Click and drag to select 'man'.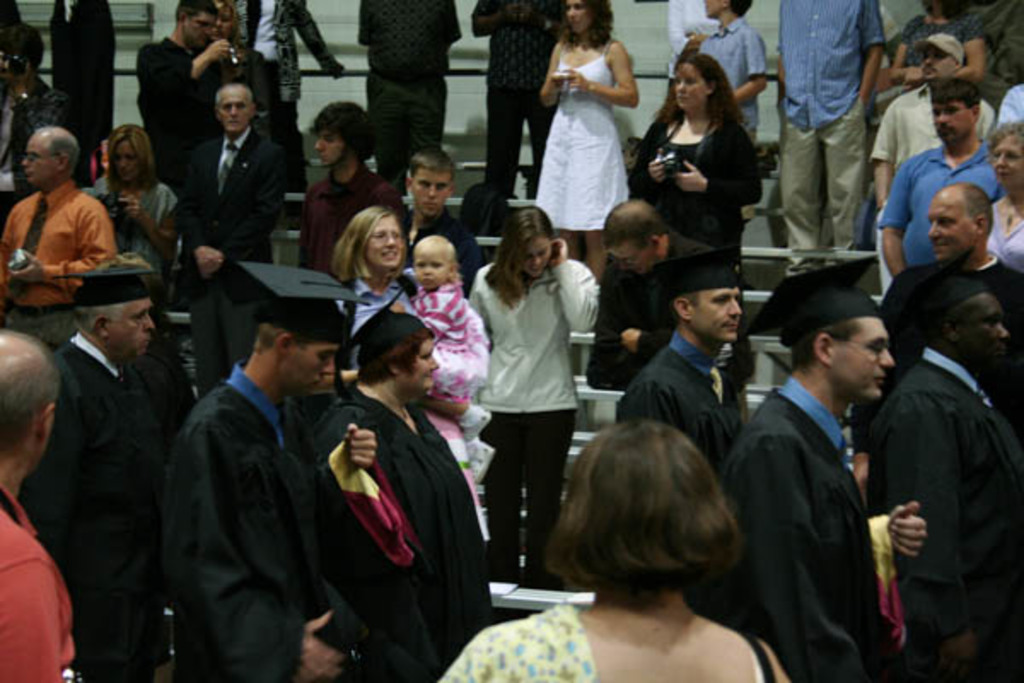
Selection: (x1=399, y1=149, x2=485, y2=304).
